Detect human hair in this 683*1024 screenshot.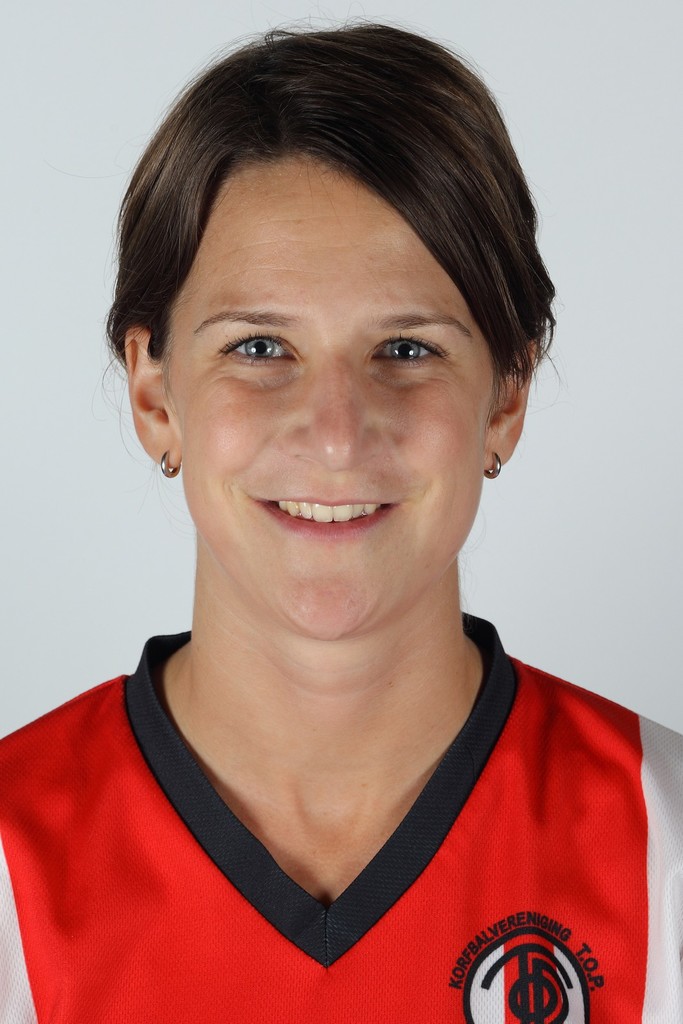
Detection: box=[90, 0, 572, 623].
